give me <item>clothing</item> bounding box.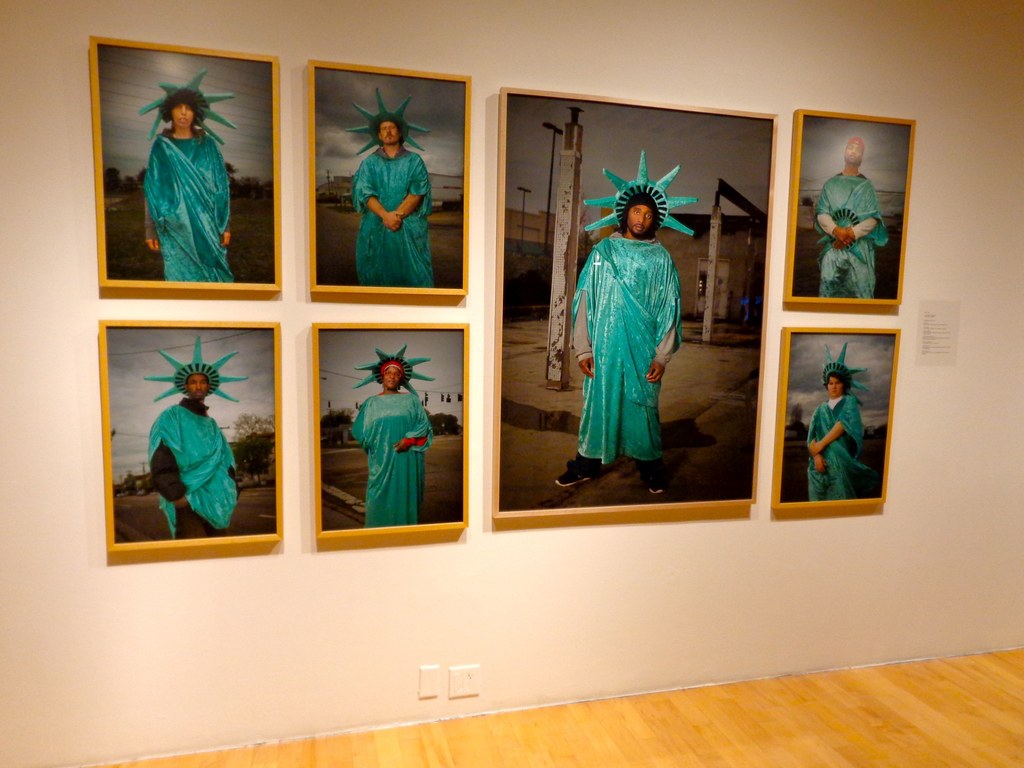
[x1=340, y1=384, x2=442, y2=538].
